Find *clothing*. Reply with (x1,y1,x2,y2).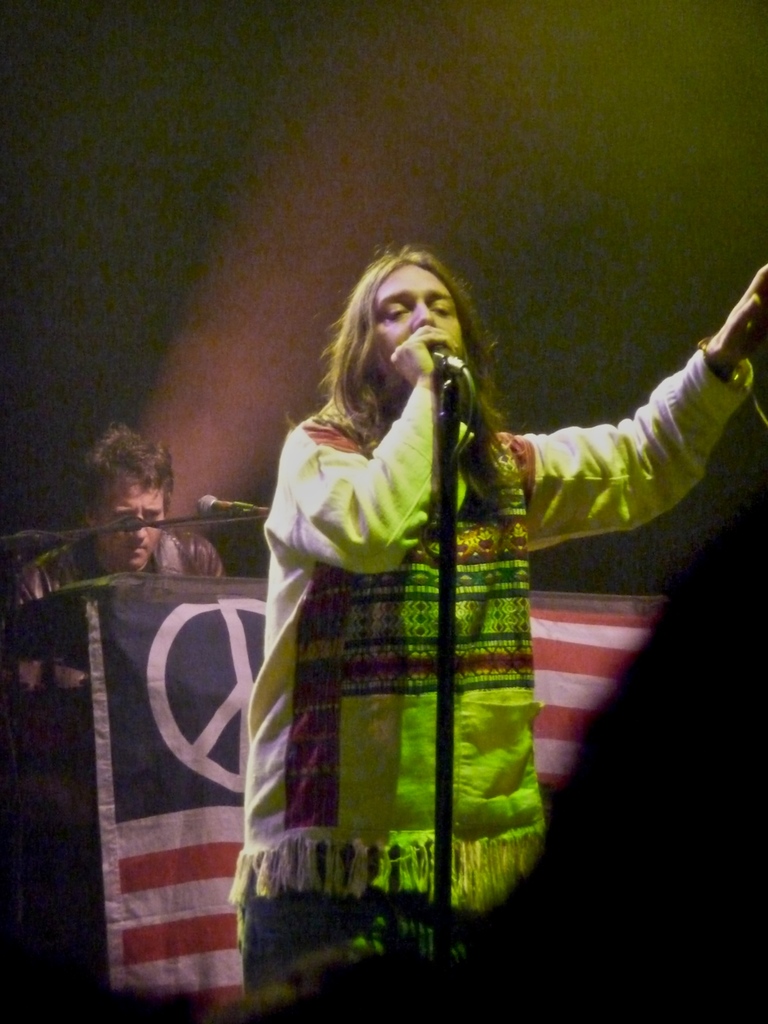
(12,534,224,694).
